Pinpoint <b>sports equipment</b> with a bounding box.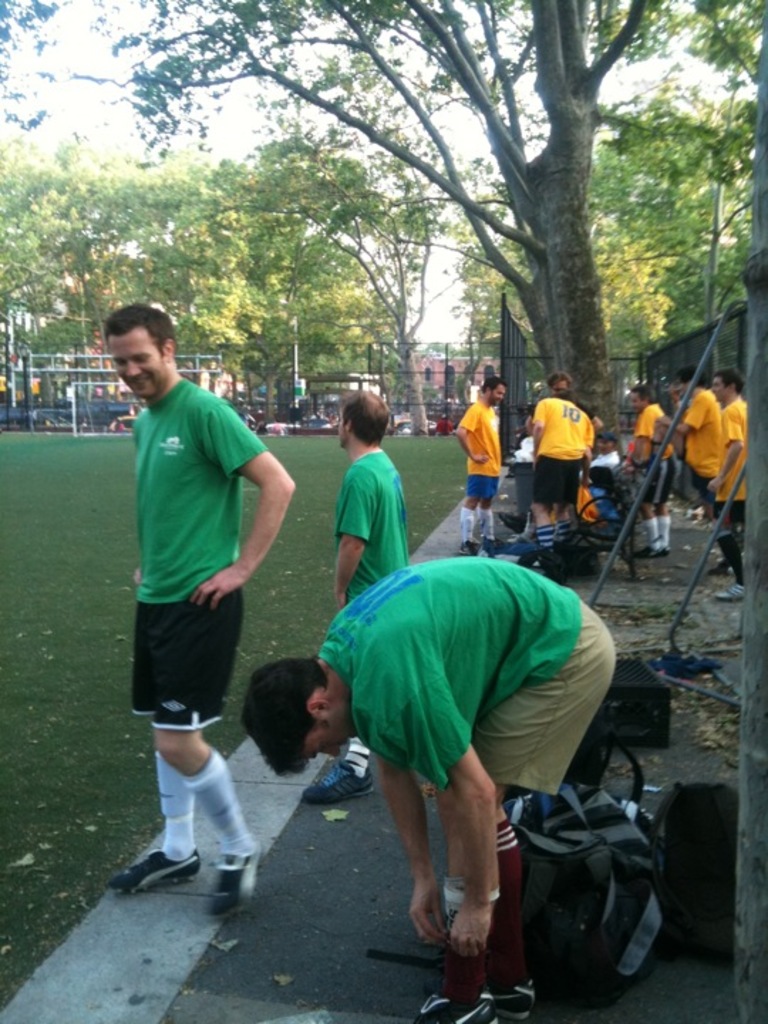
529/395/590/509.
